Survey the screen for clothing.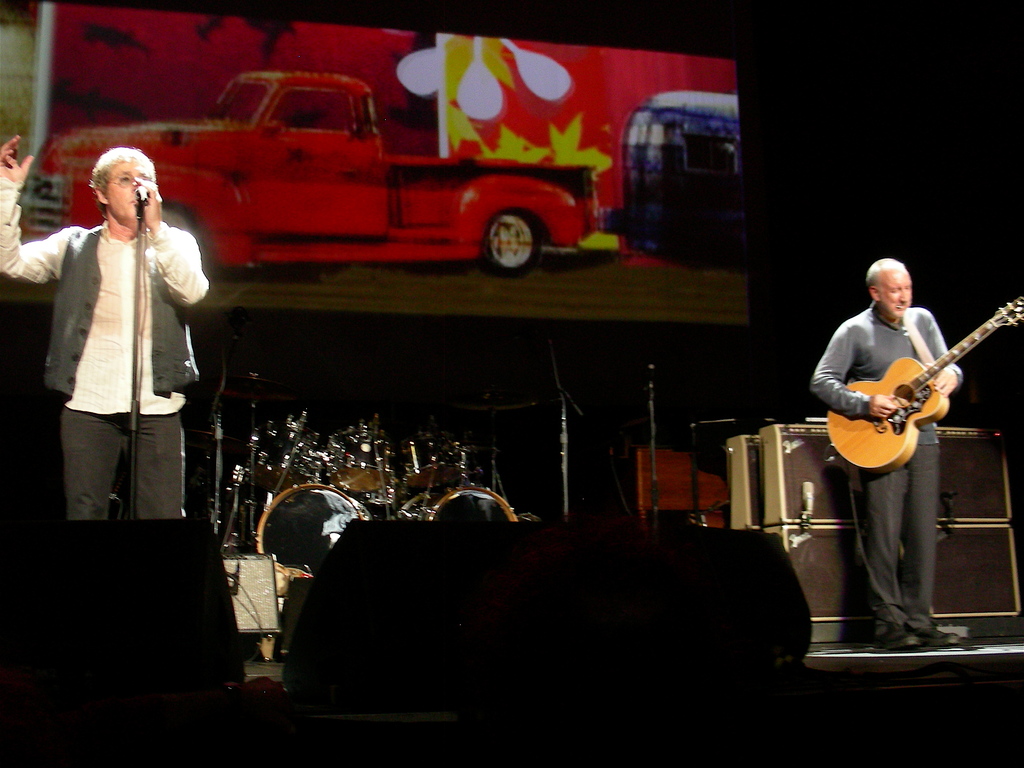
Survey found: 41:156:203:545.
